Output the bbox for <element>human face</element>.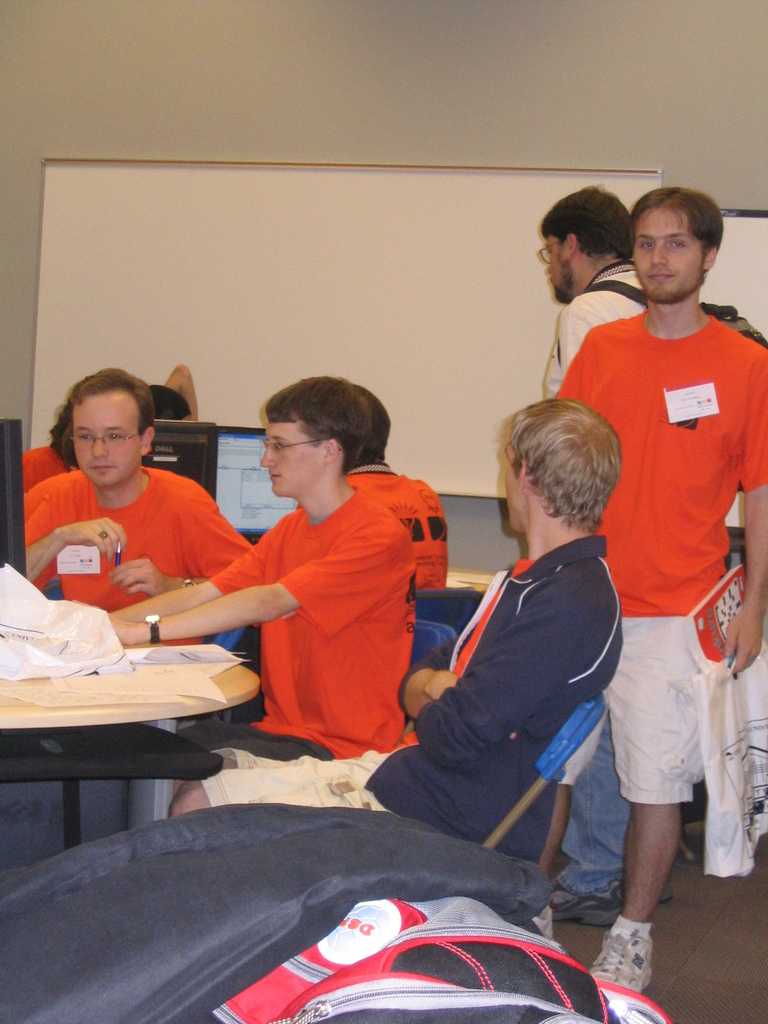
region(68, 389, 142, 492).
